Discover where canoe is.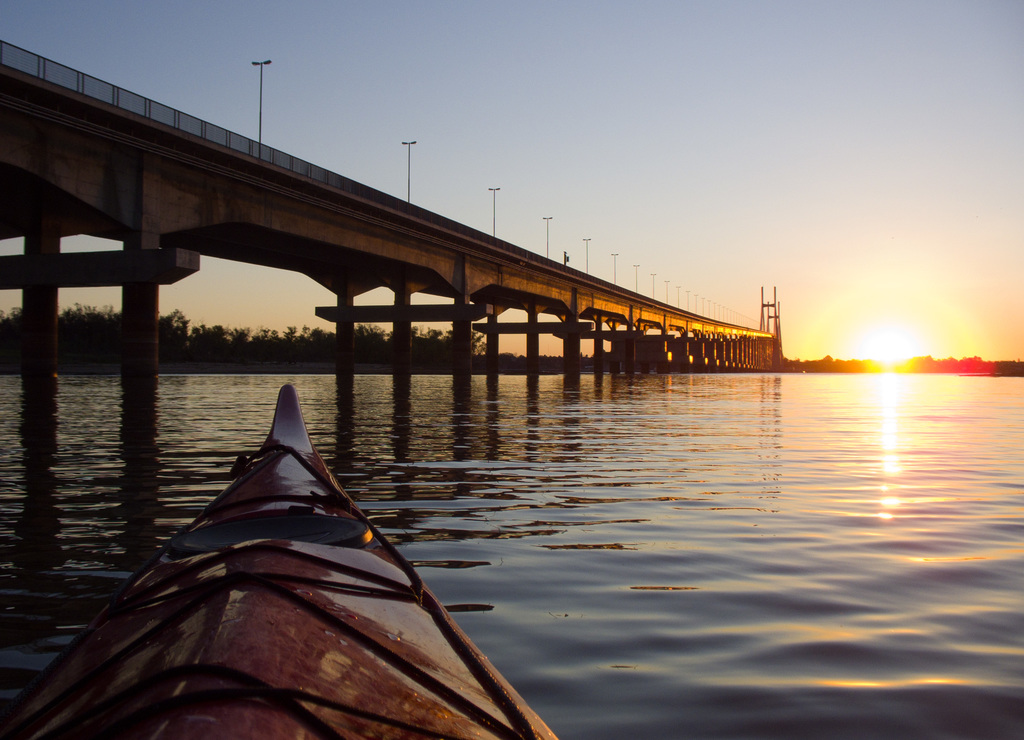
Discovered at box(0, 383, 563, 739).
